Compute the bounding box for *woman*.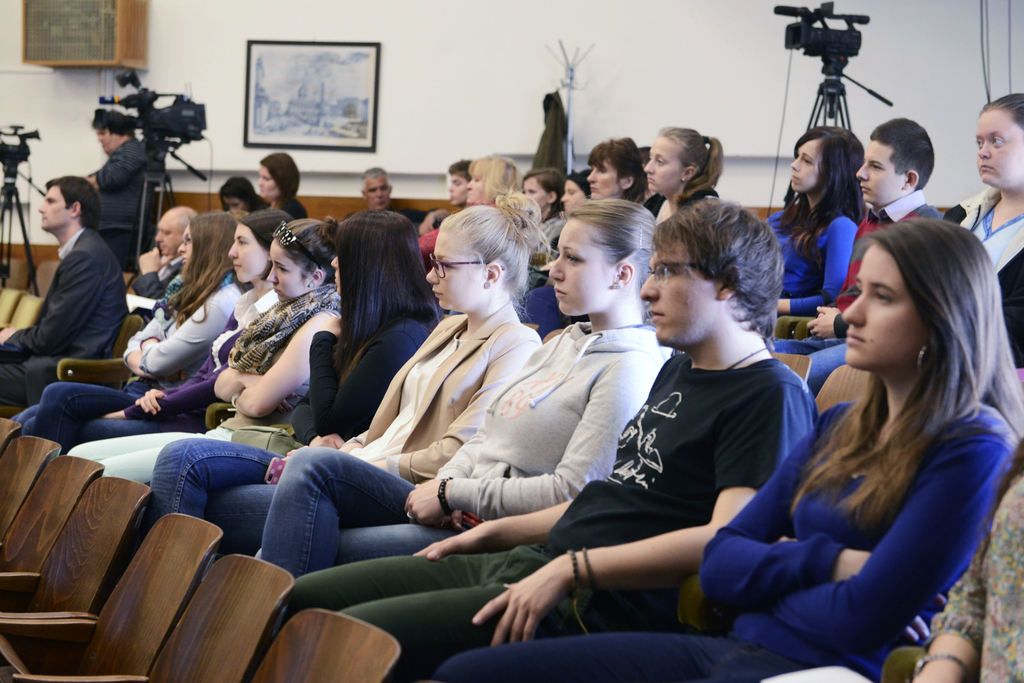
761, 121, 863, 329.
